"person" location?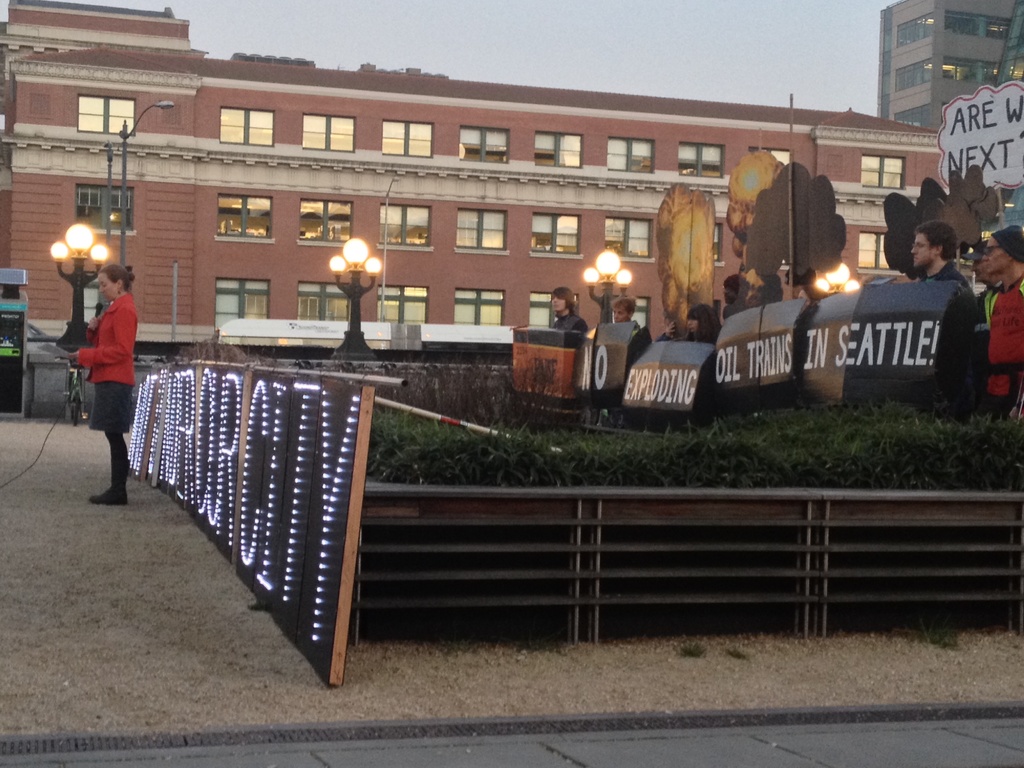
61:239:138:517
